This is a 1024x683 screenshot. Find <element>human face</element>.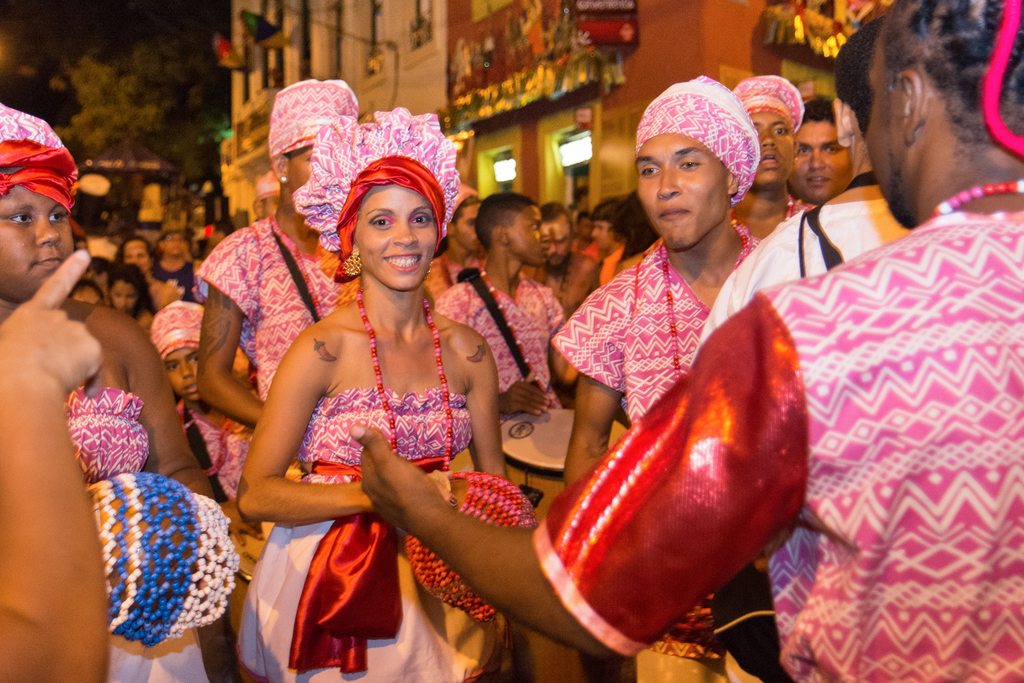
Bounding box: bbox(751, 106, 792, 189).
